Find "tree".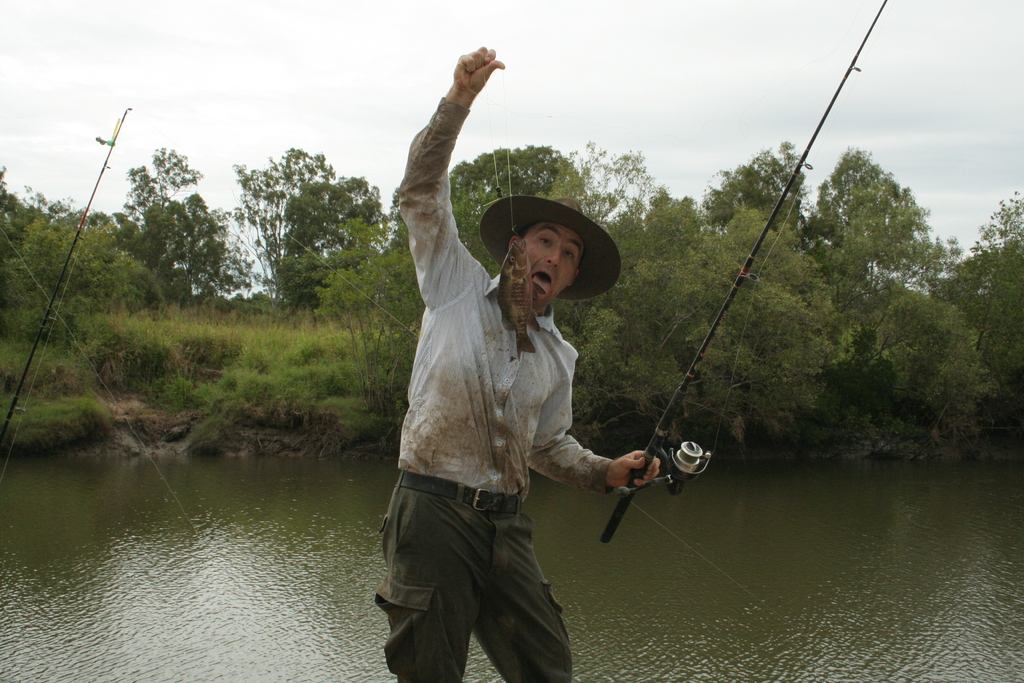
96:124:225:314.
